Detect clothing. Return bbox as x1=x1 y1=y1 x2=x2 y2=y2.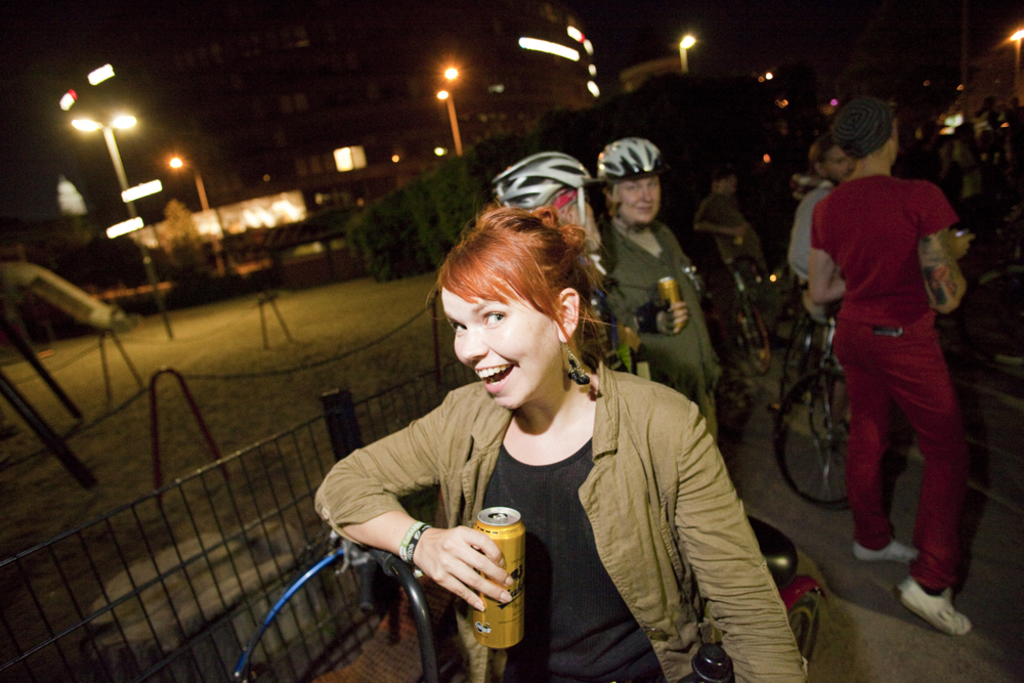
x1=311 y1=351 x2=808 y2=682.
